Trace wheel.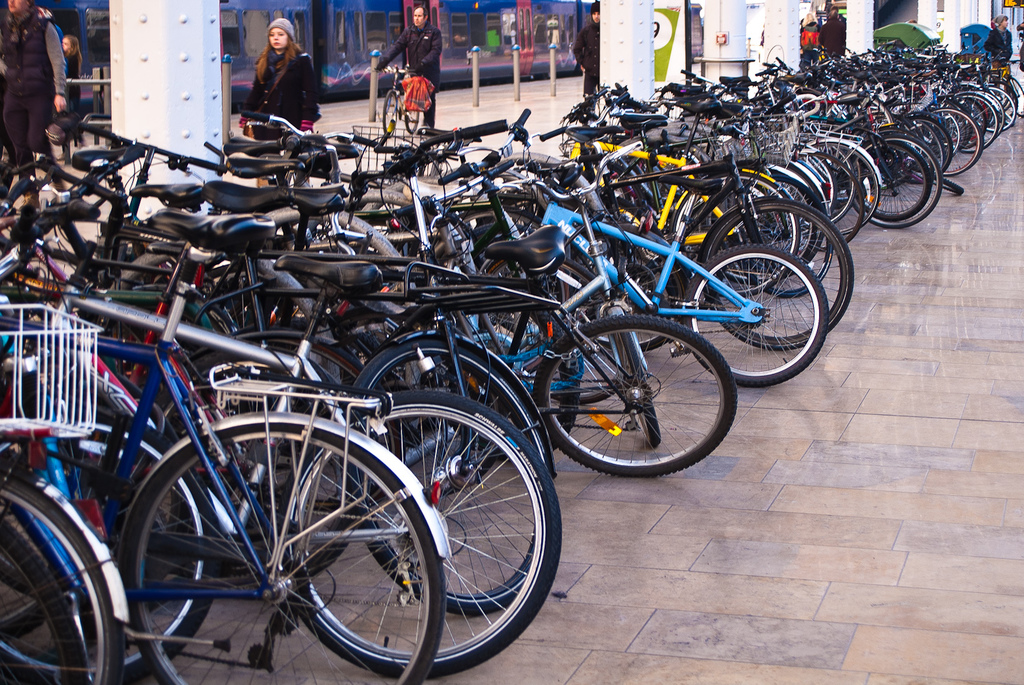
Traced to pyautogui.locateOnScreen(150, 348, 357, 577).
